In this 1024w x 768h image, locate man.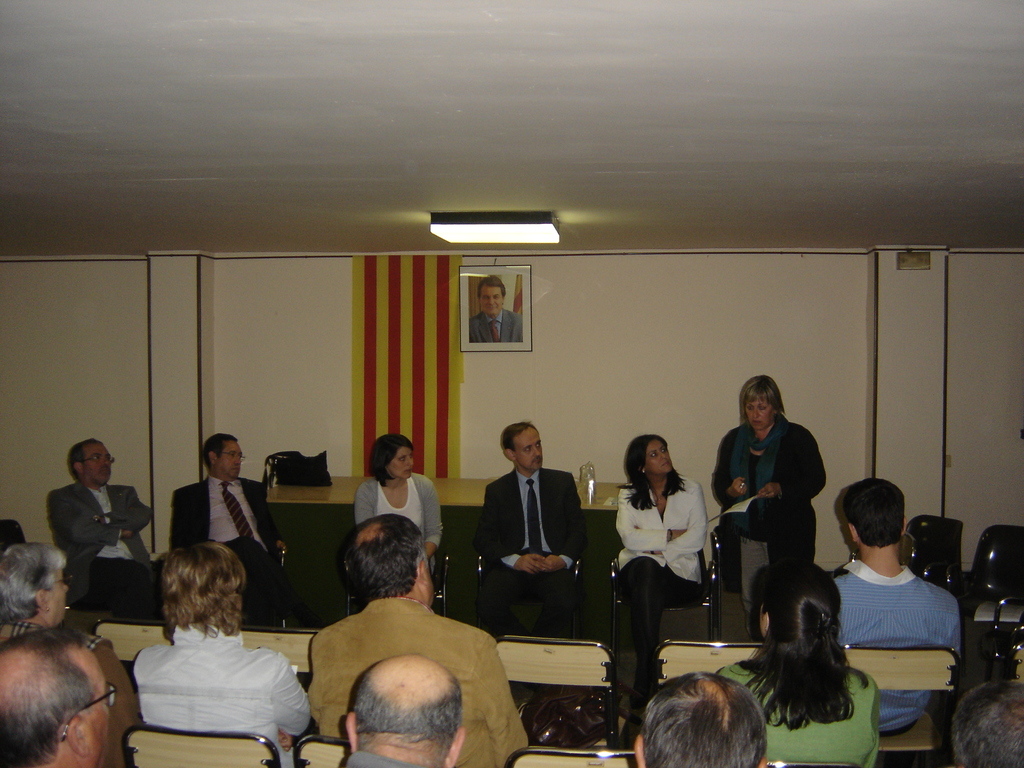
Bounding box: pyautogui.locateOnScreen(615, 665, 772, 767).
